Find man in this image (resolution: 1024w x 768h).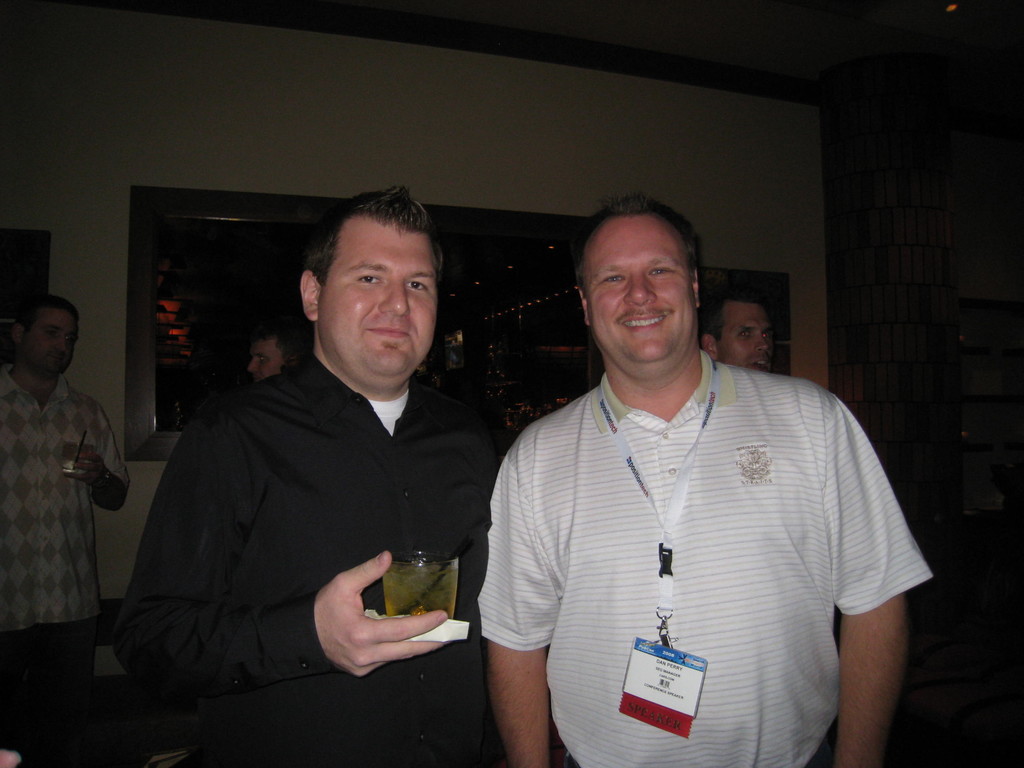
left=244, top=321, right=313, bottom=385.
